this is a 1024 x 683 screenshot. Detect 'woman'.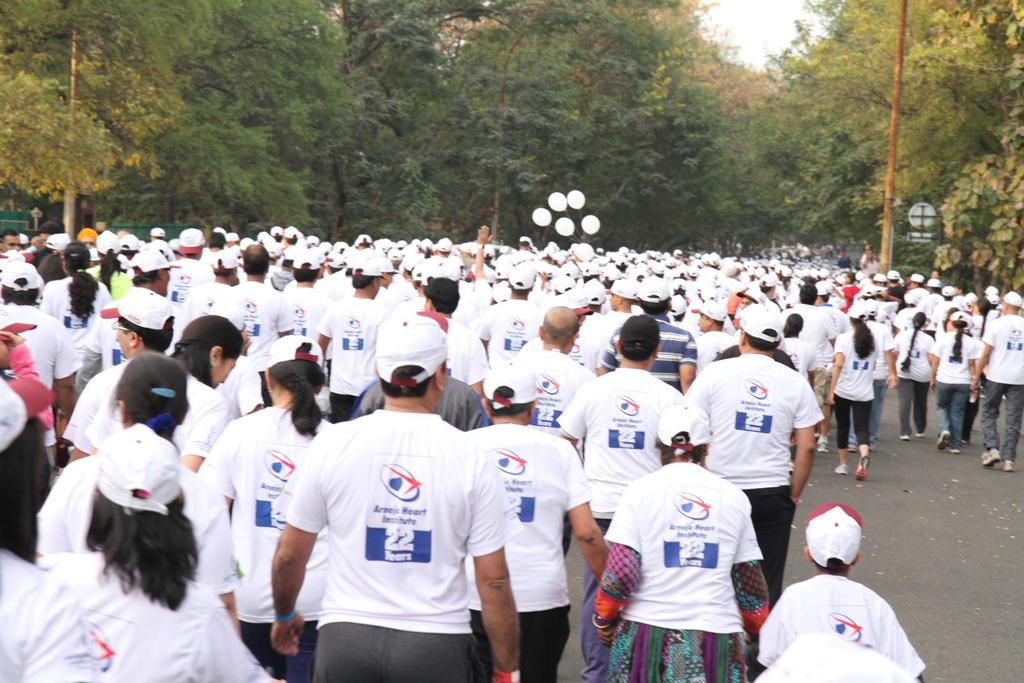
box(200, 332, 344, 682).
